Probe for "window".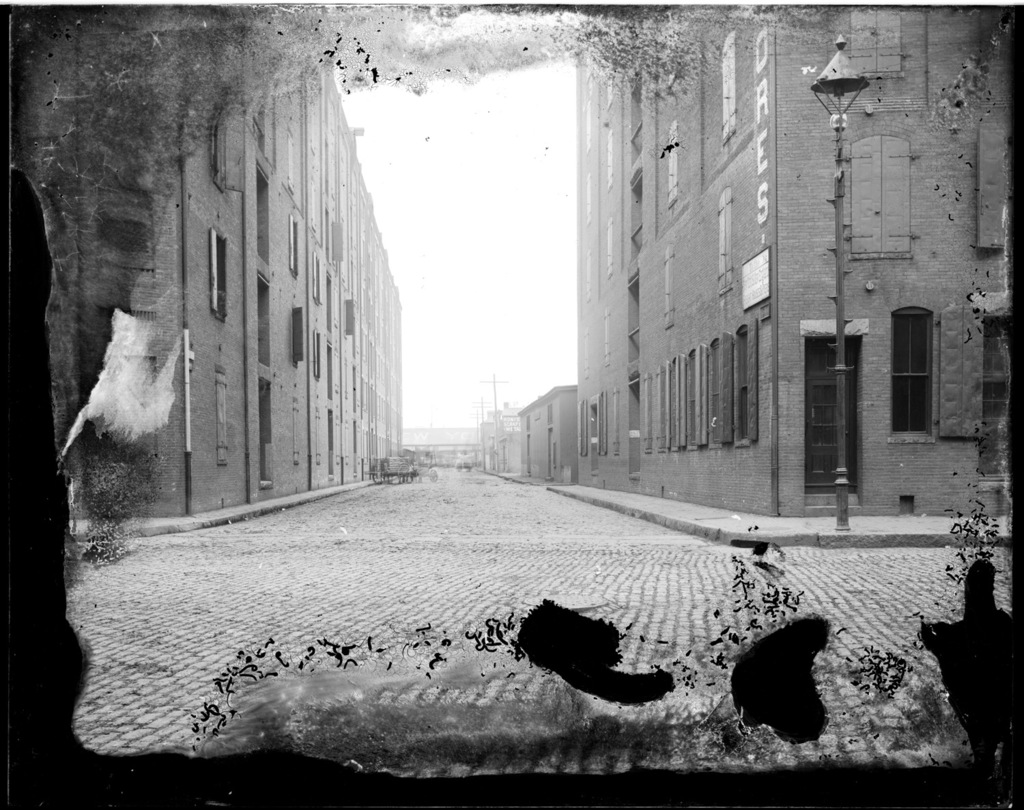
Probe result: l=659, t=113, r=681, b=203.
